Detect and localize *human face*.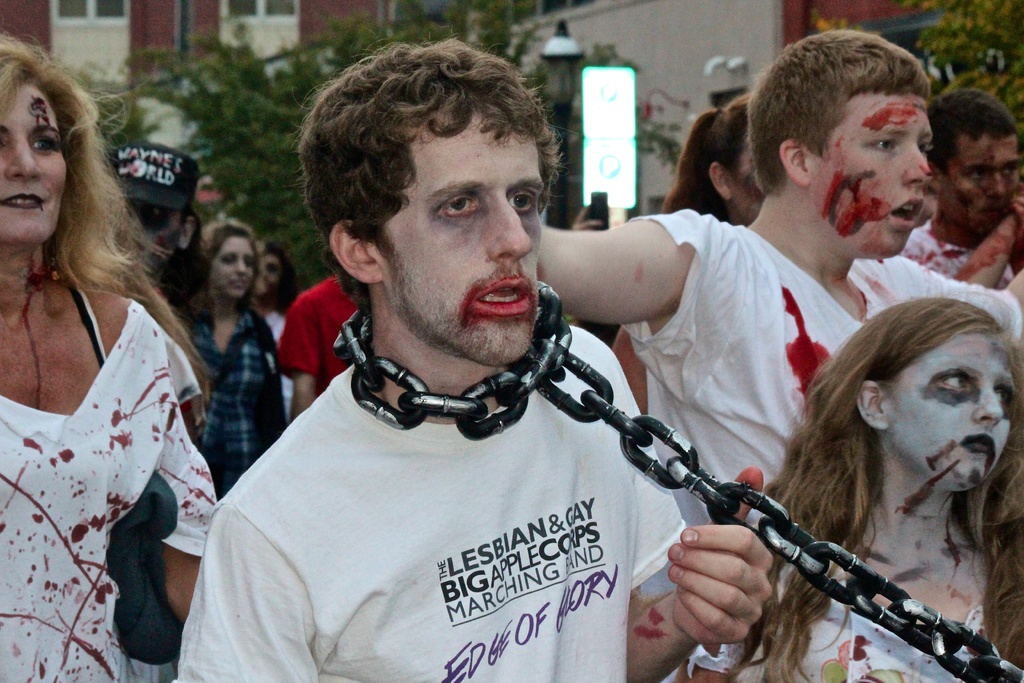
Localized at pyautogui.locateOnScreen(947, 132, 1021, 232).
